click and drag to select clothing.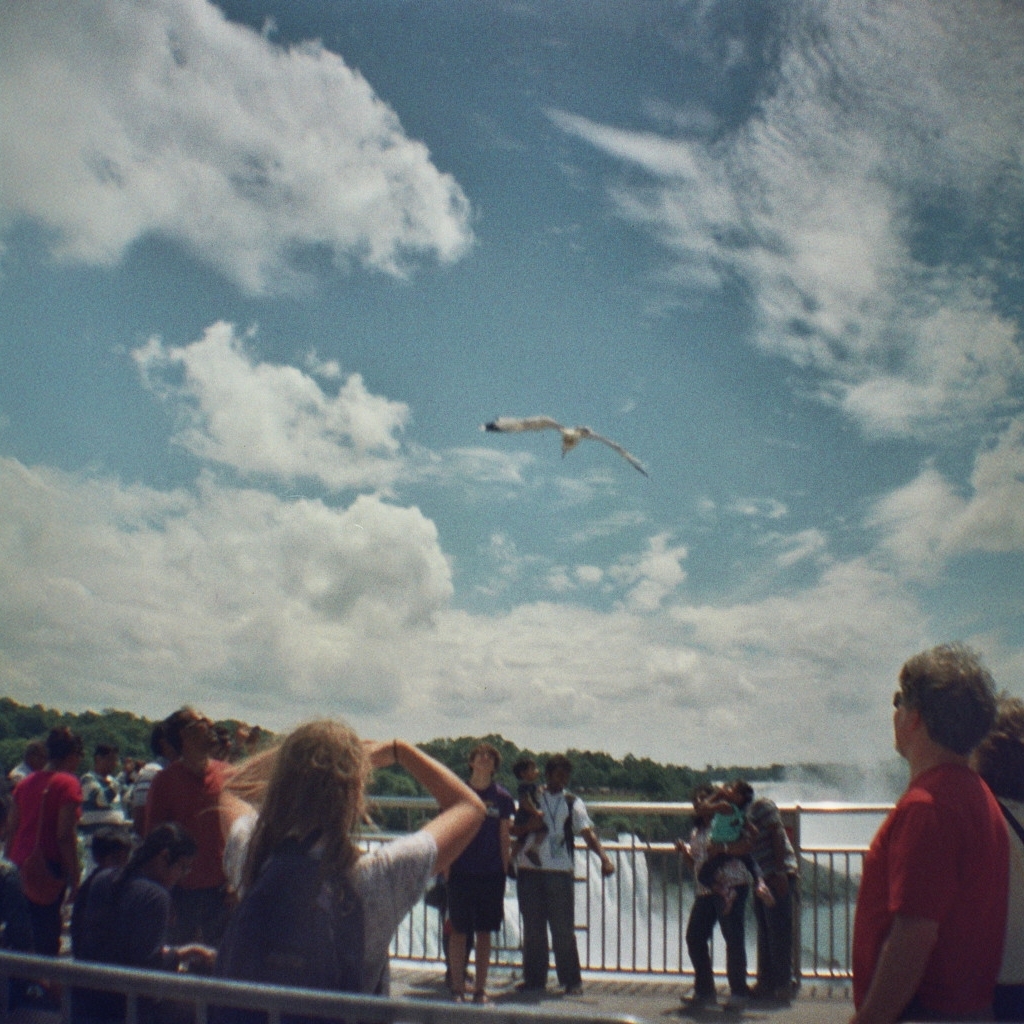
Selection: [x1=741, y1=793, x2=805, y2=999].
